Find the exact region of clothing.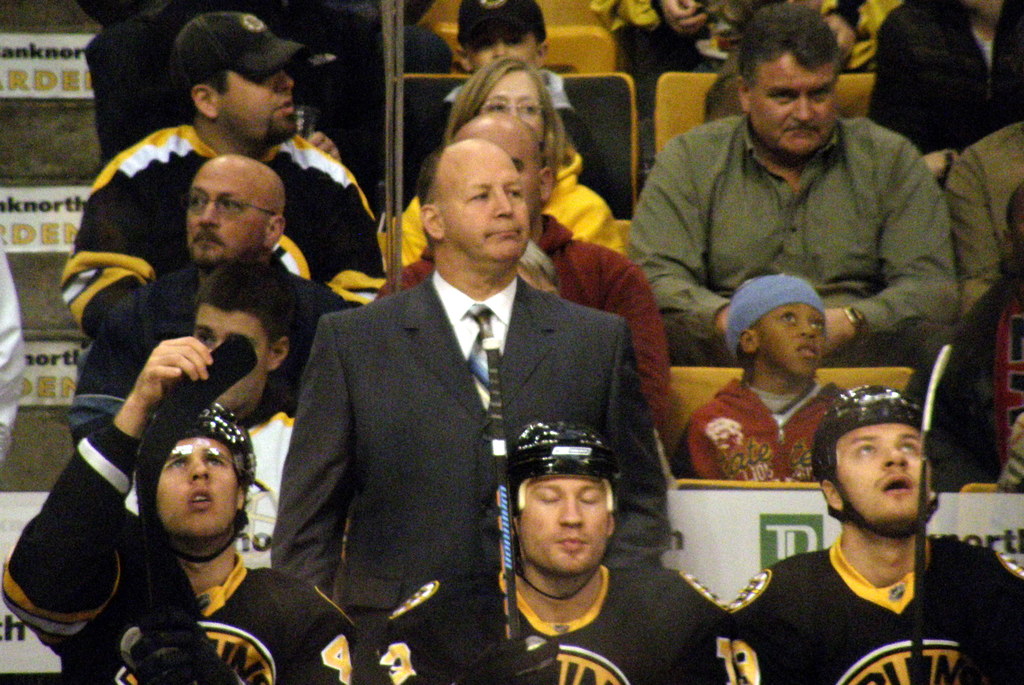
Exact region: (x1=934, y1=118, x2=1023, y2=332).
